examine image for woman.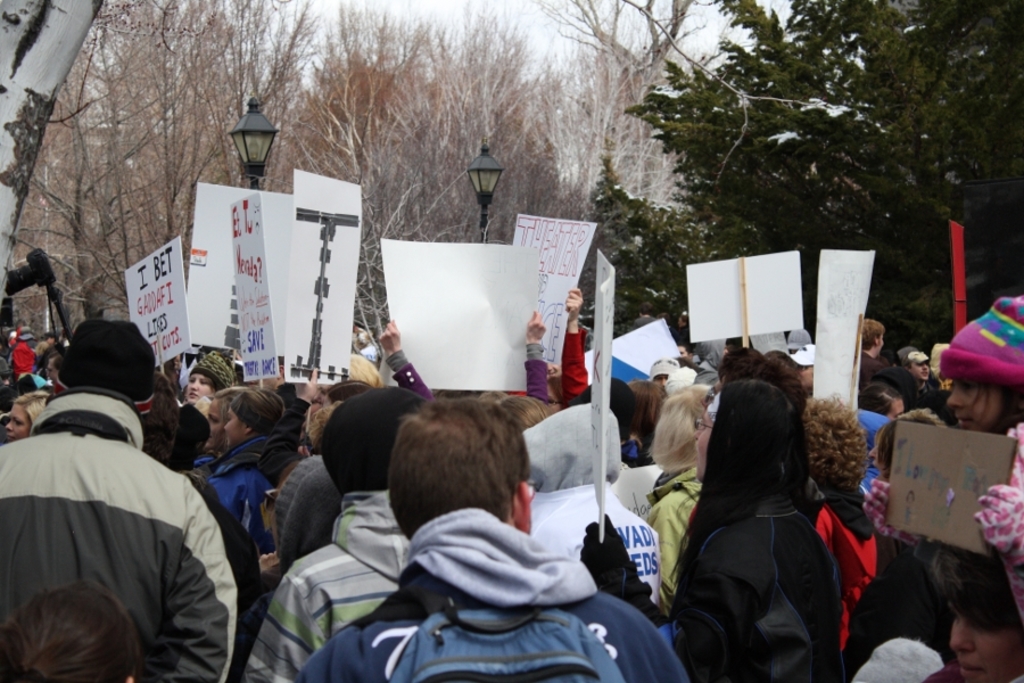
Examination result: {"left": 927, "top": 291, "right": 1023, "bottom": 622}.
